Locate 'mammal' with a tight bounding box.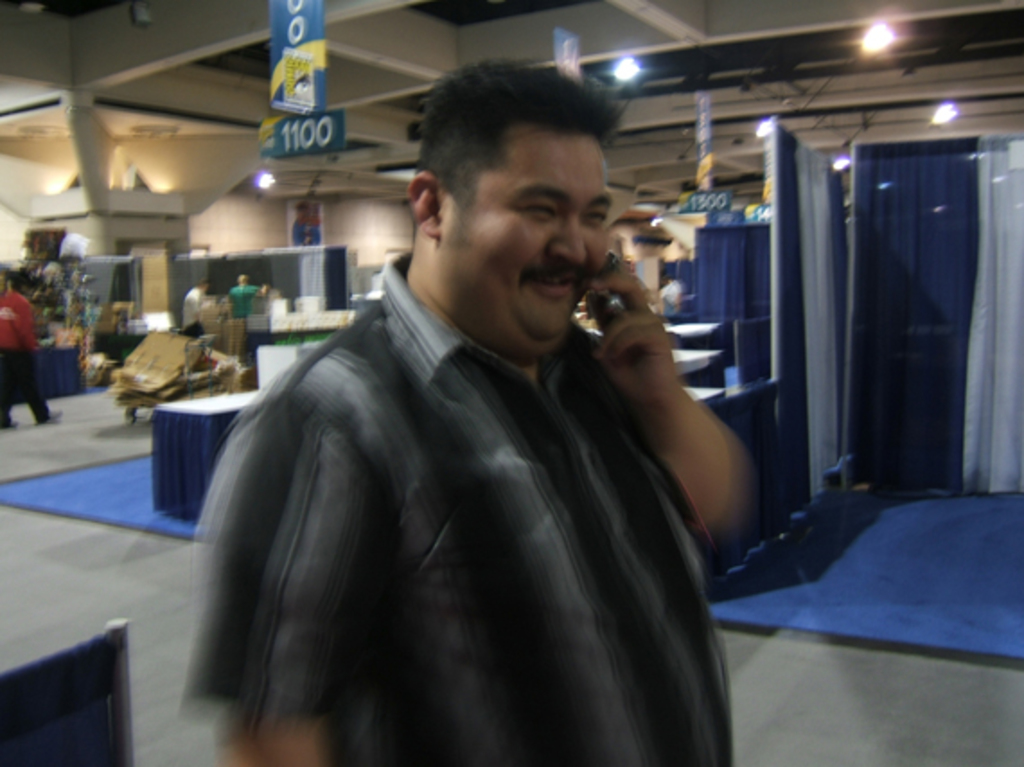
[183,278,212,334].
